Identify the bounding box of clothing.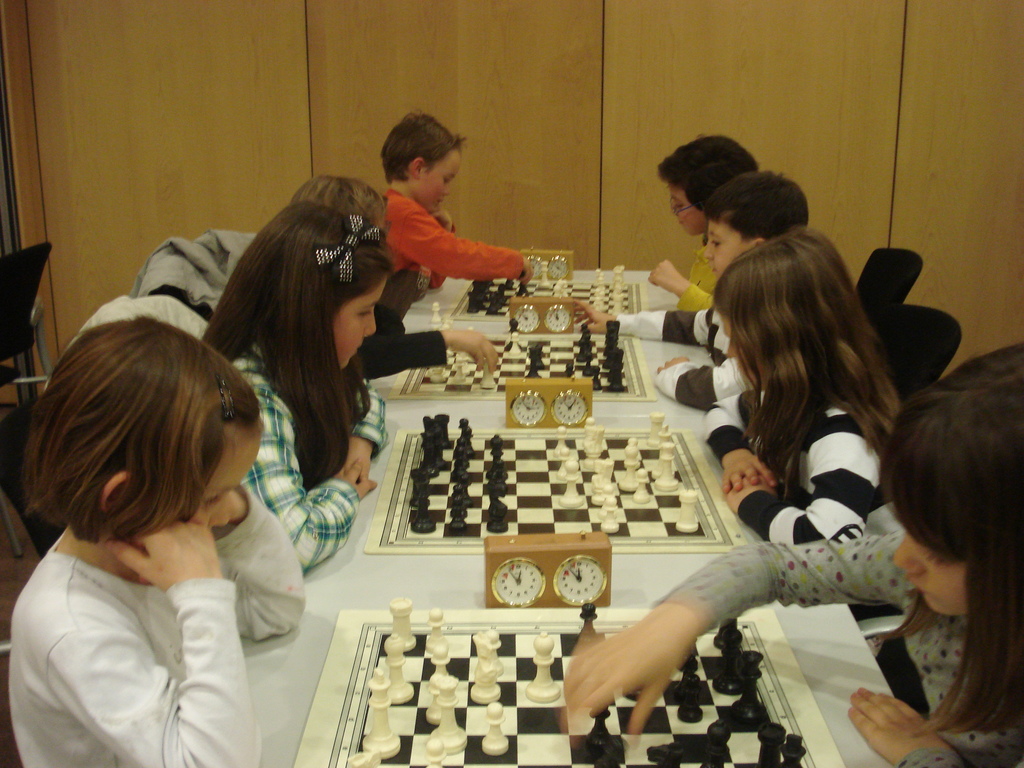
pyautogui.locateOnScreen(236, 342, 392, 573).
